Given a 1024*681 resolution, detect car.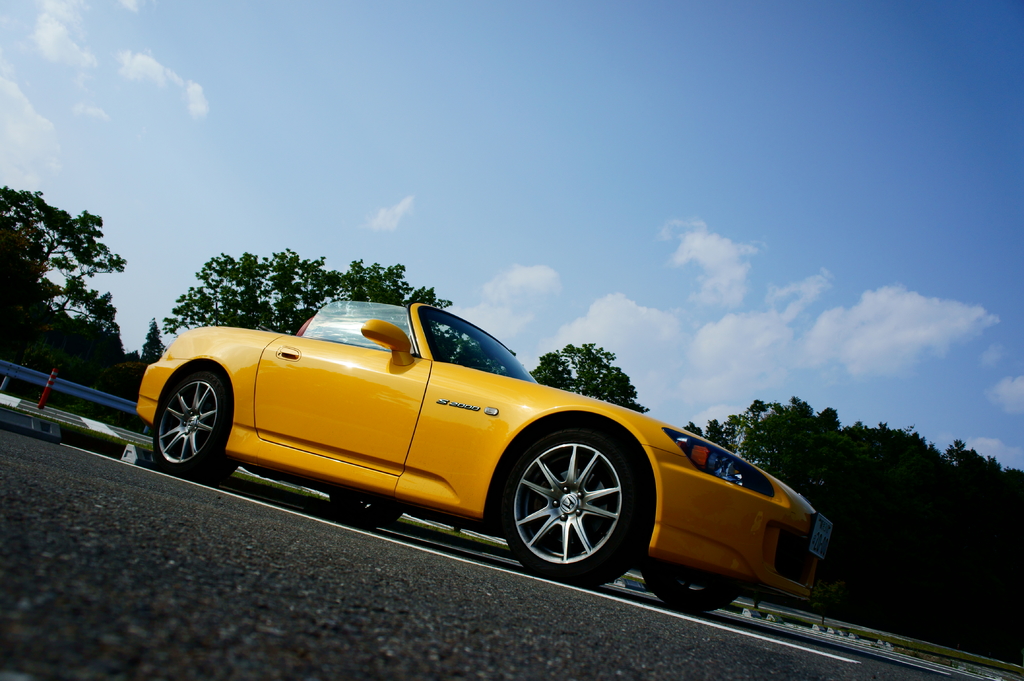
select_region(138, 302, 834, 616).
